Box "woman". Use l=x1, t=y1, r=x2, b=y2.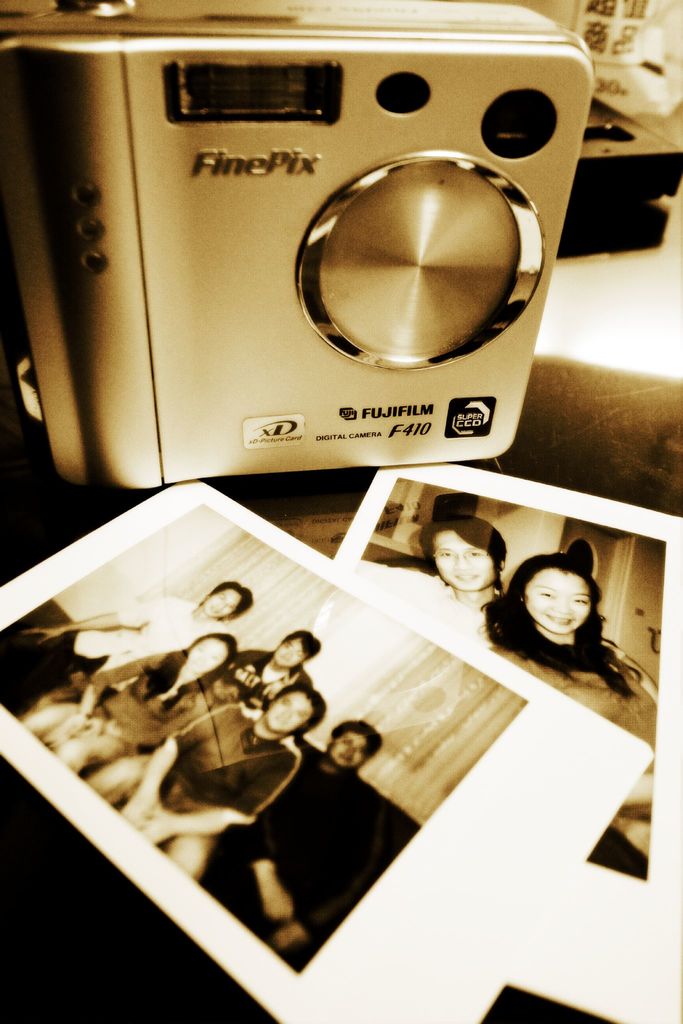
l=17, t=629, r=242, b=794.
